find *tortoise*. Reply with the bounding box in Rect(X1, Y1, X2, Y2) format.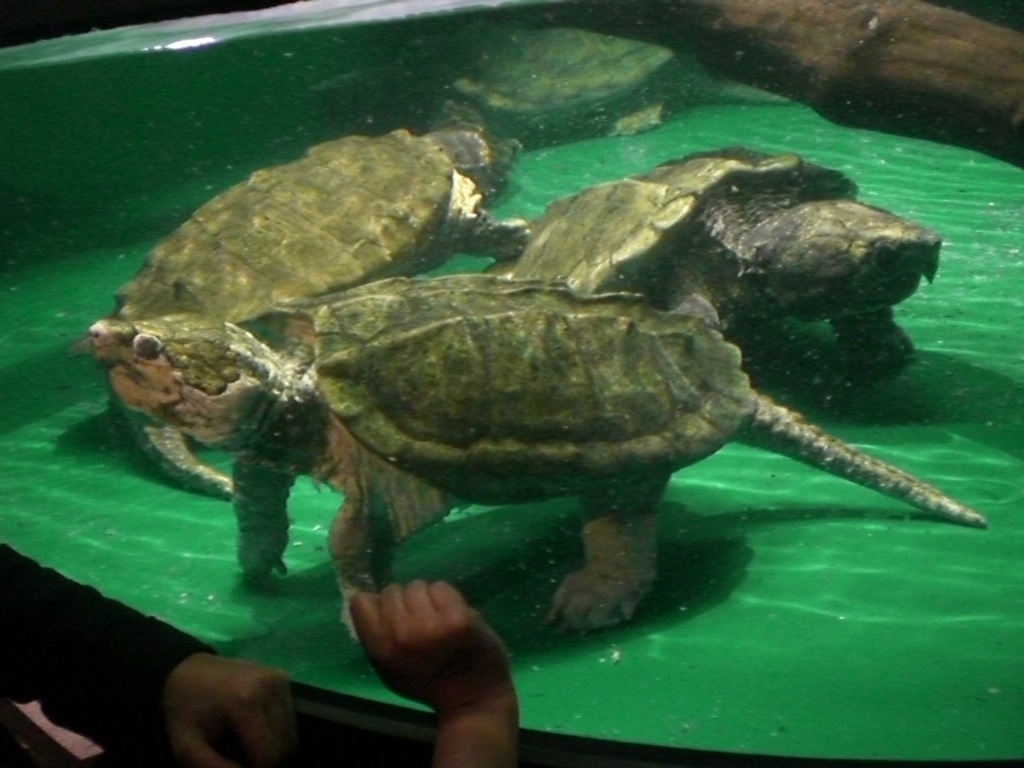
Rect(306, 24, 689, 138).
